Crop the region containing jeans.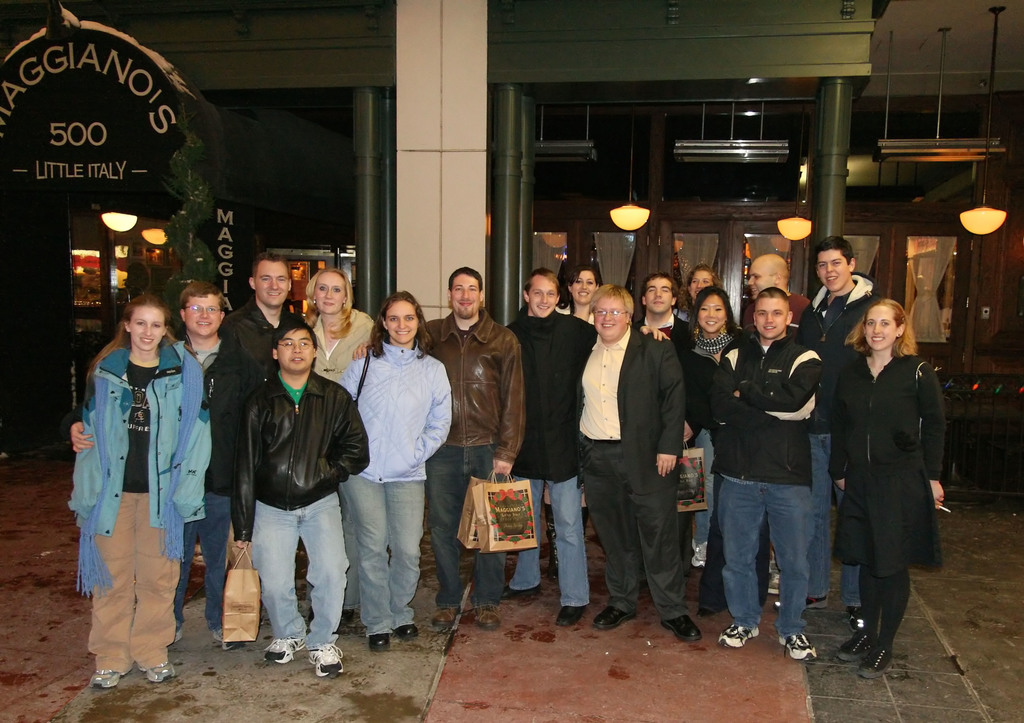
Crop region: bbox=[344, 466, 431, 636].
